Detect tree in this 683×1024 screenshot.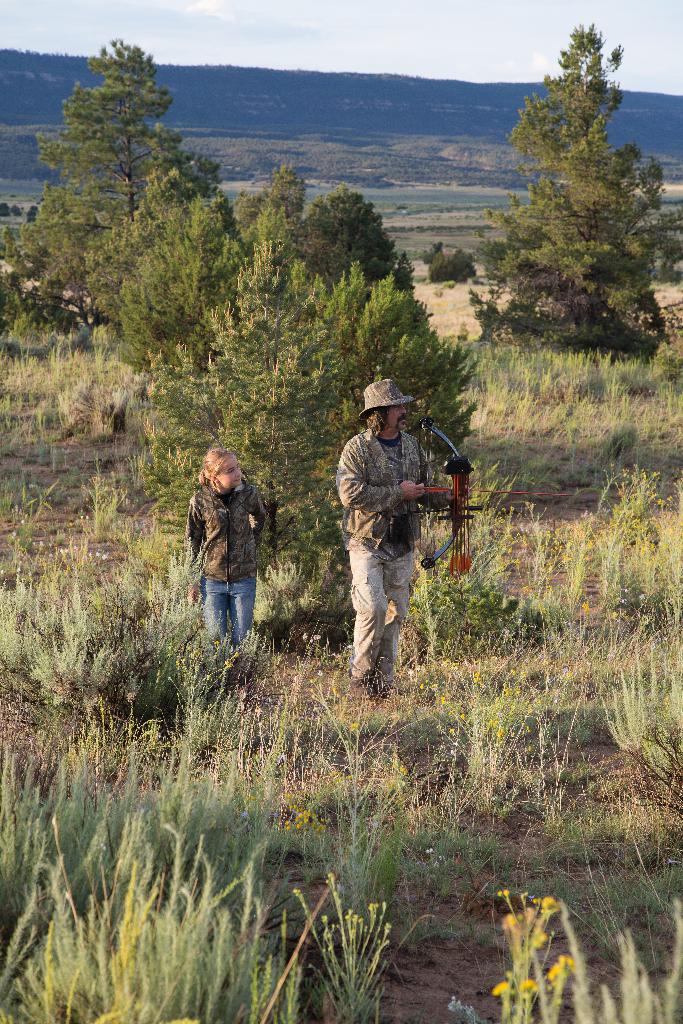
Detection: crop(253, 170, 320, 303).
